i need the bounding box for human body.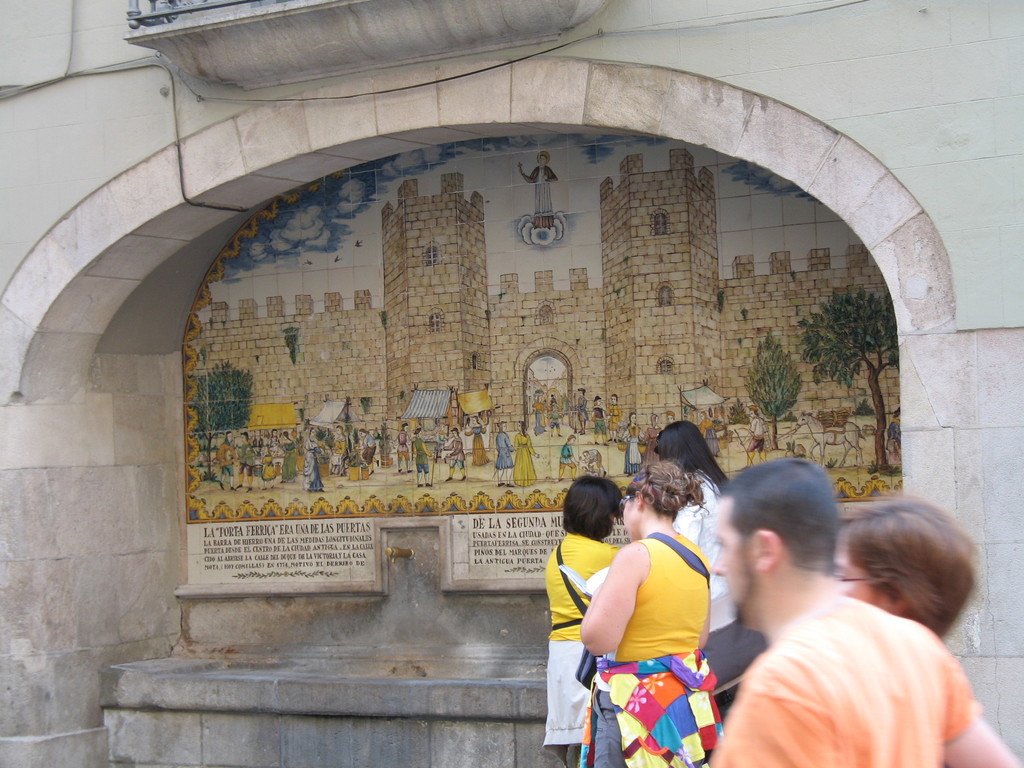
Here it is: box(650, 417, 733, 714).
